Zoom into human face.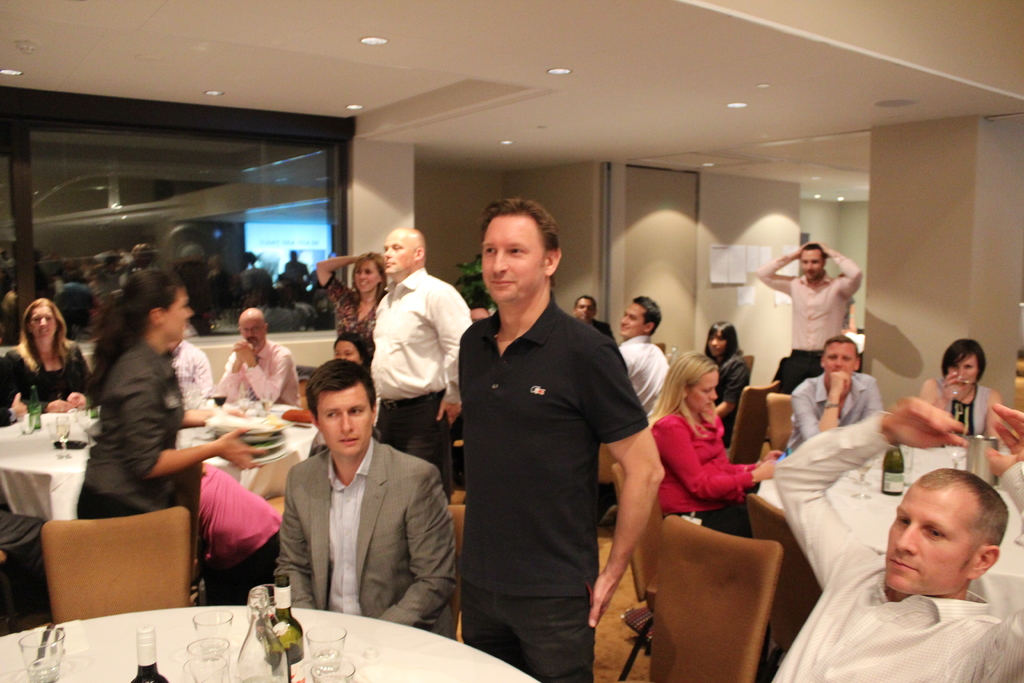
Zoom target: [x1=953, y1=355, x2=979, y2=379].
